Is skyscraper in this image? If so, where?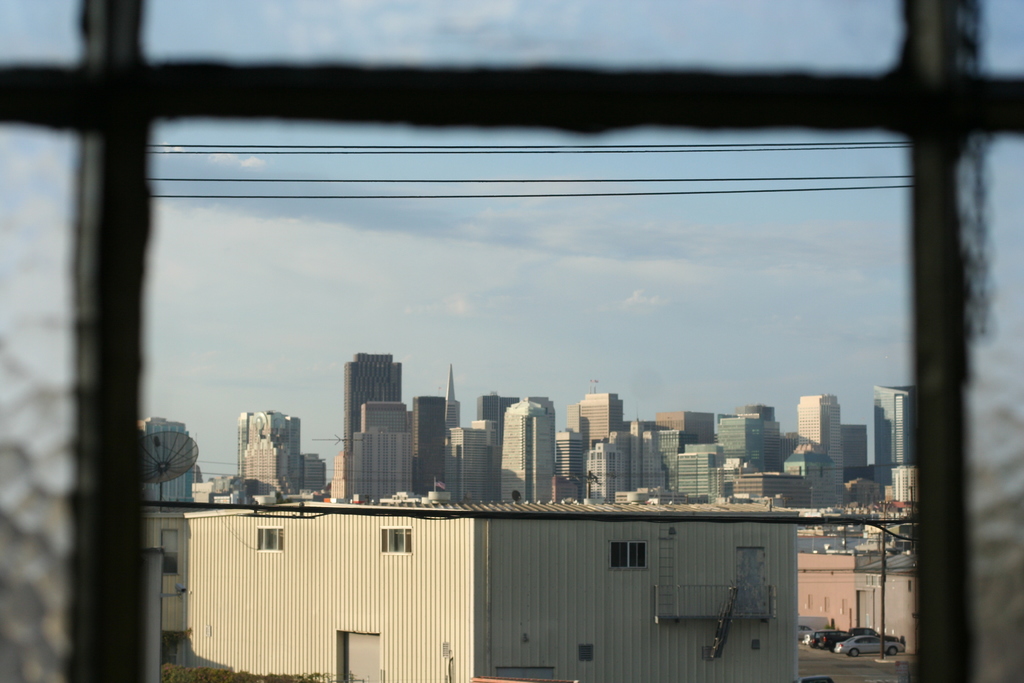
Yes, at x1=662 y1=404 x2=728 y2=438.
